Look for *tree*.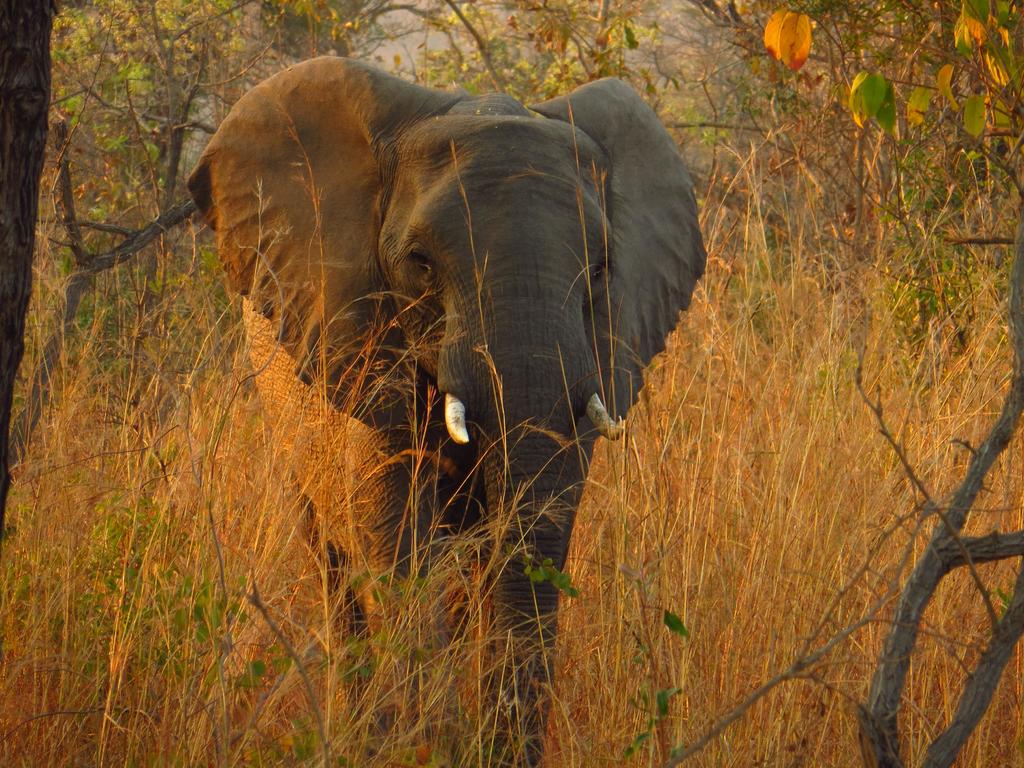
Found: <bbox>857, 0, 1023, 767</bbox>.
